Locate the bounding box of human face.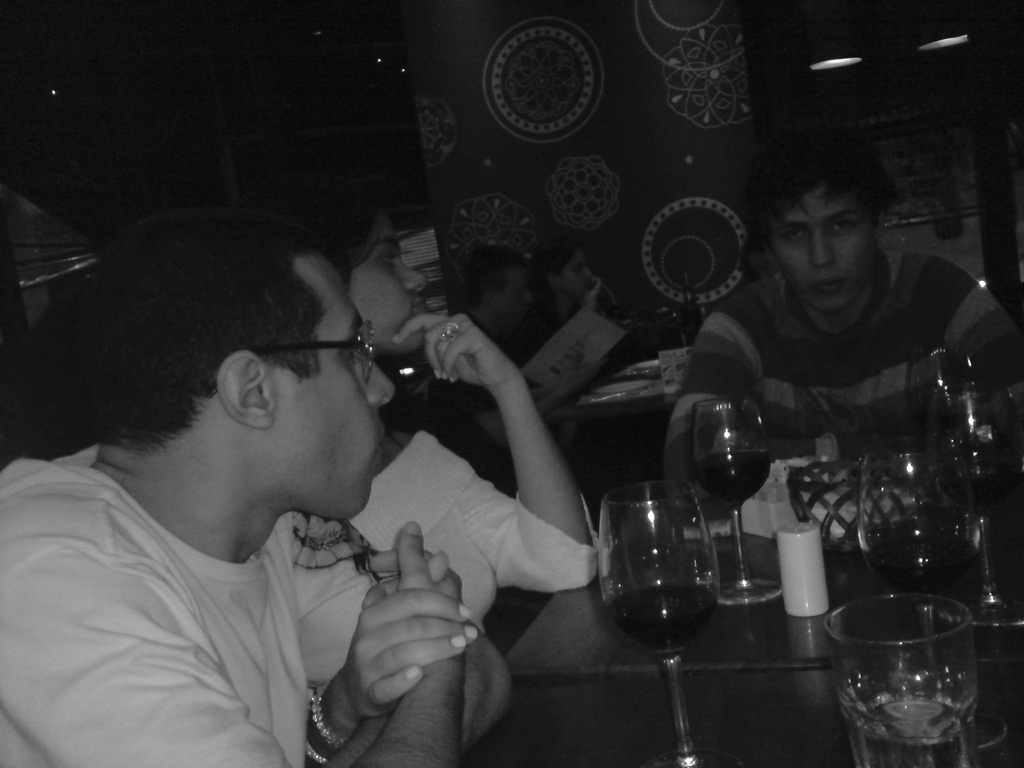
Bounding box: Rect(499, 268, 531, 321).
